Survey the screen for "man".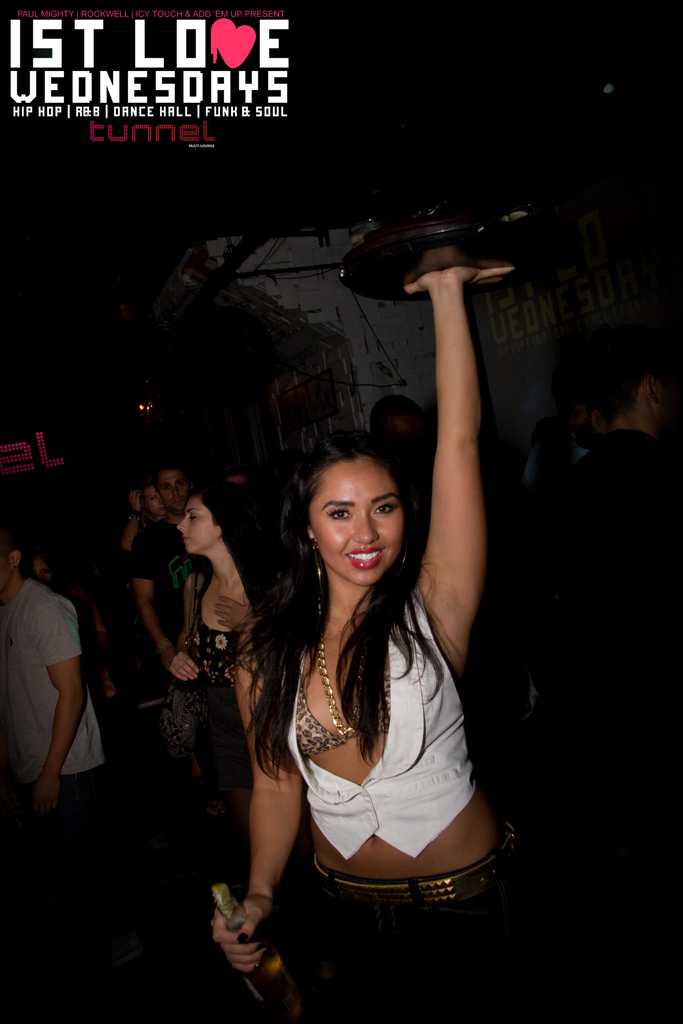
Survey found: [7,520,110,841].
